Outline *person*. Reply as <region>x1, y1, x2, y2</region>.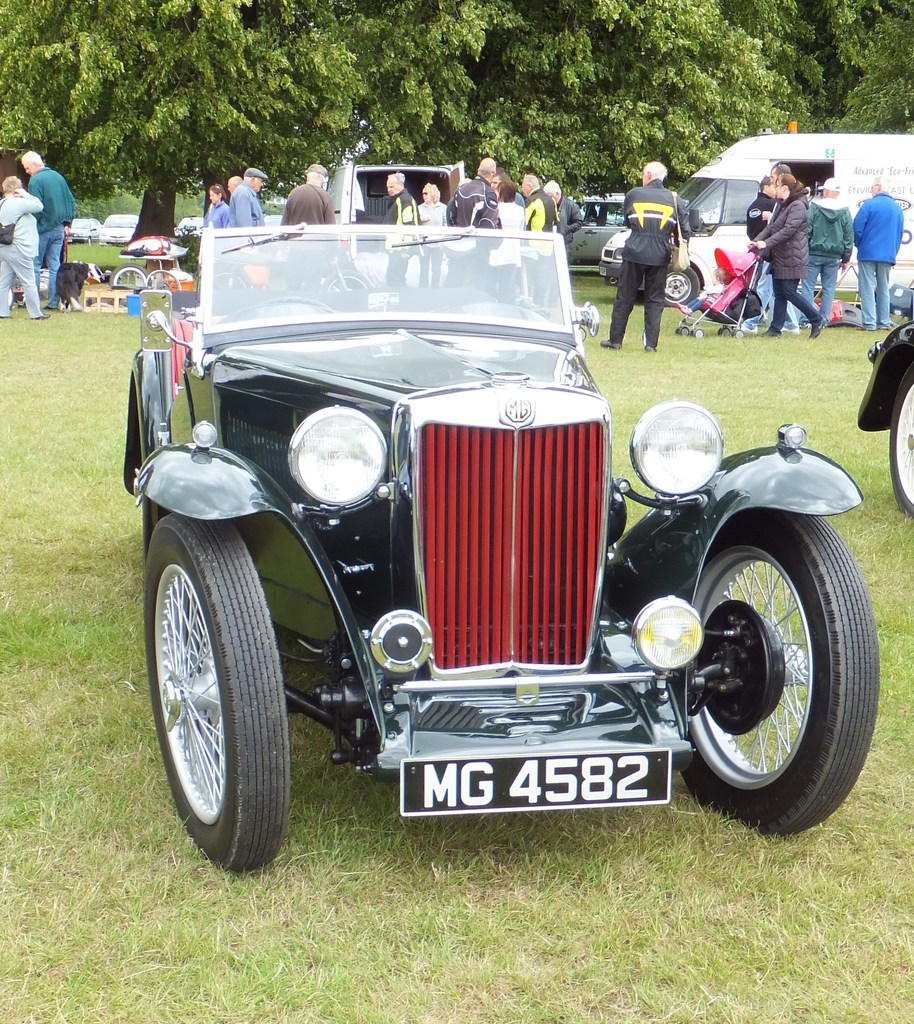
<region>805, 175, 854, 328</region>.
